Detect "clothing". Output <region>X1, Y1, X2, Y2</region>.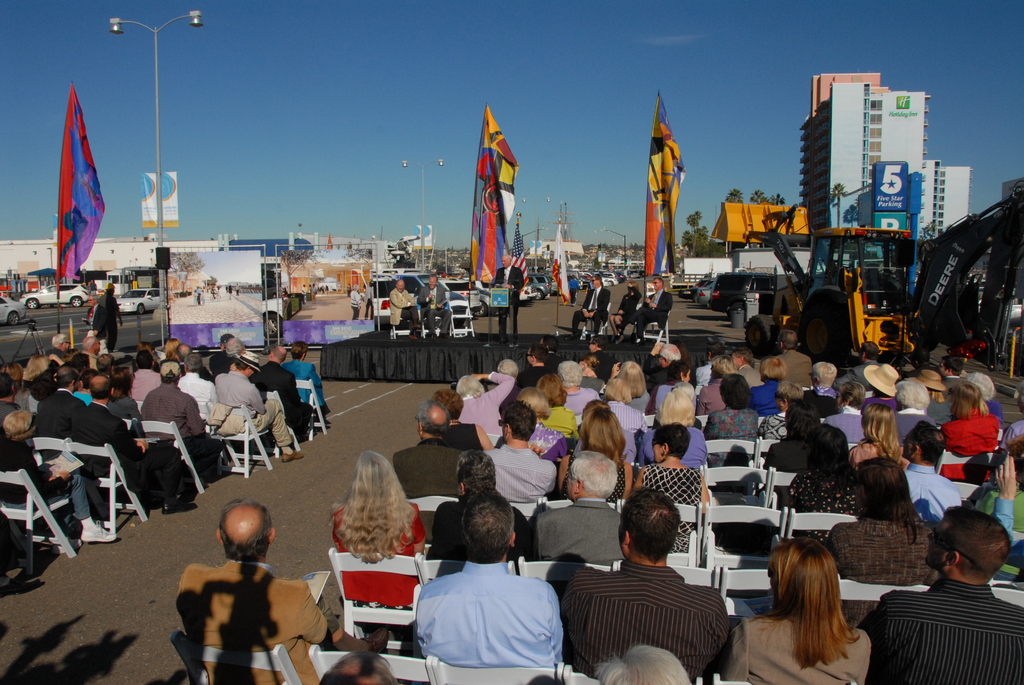
<region>725, 606, 863, 684</region>.
